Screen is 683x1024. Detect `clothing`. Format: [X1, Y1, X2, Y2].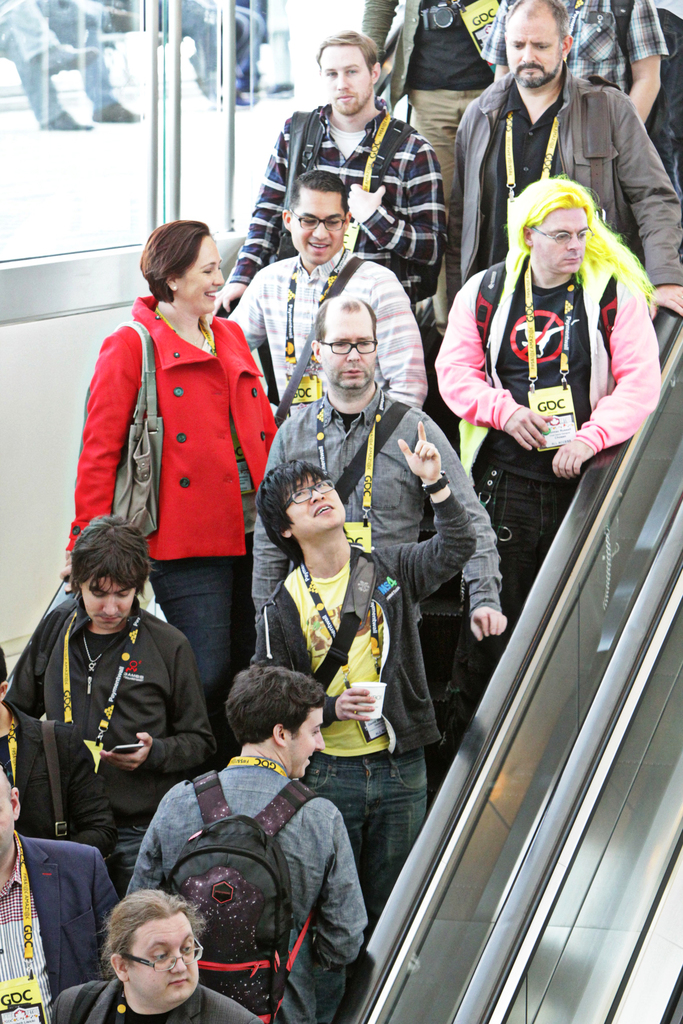
[277, 748, 428, 915].
